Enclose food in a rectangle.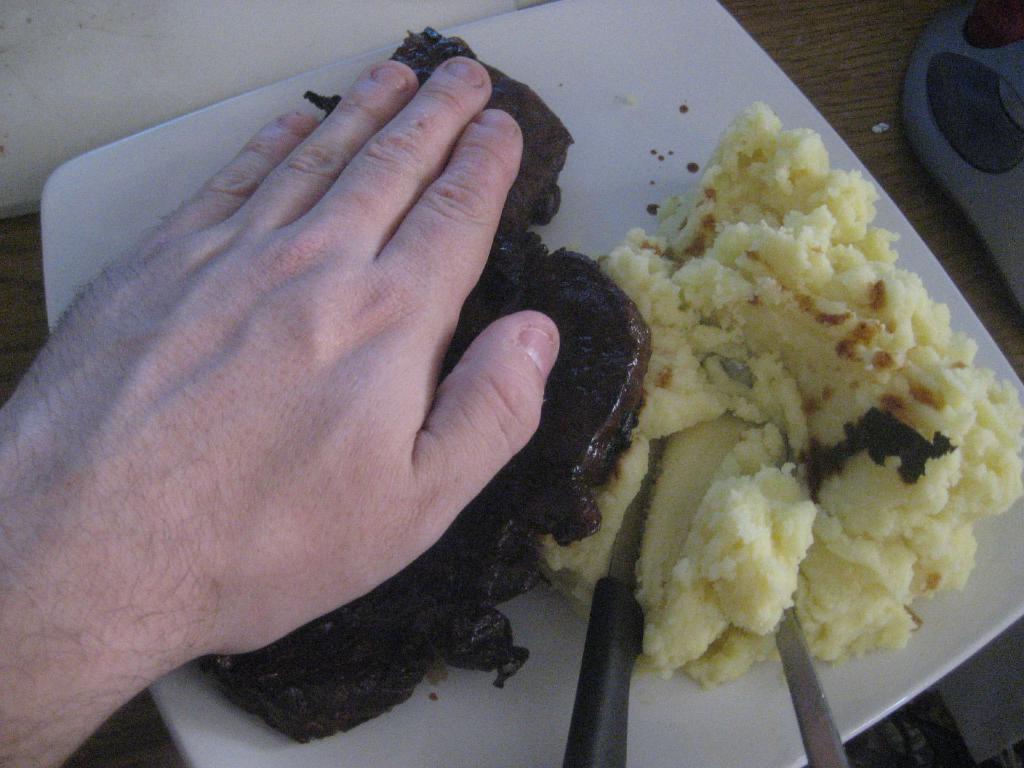
crop(198, 26, 652, 746).
